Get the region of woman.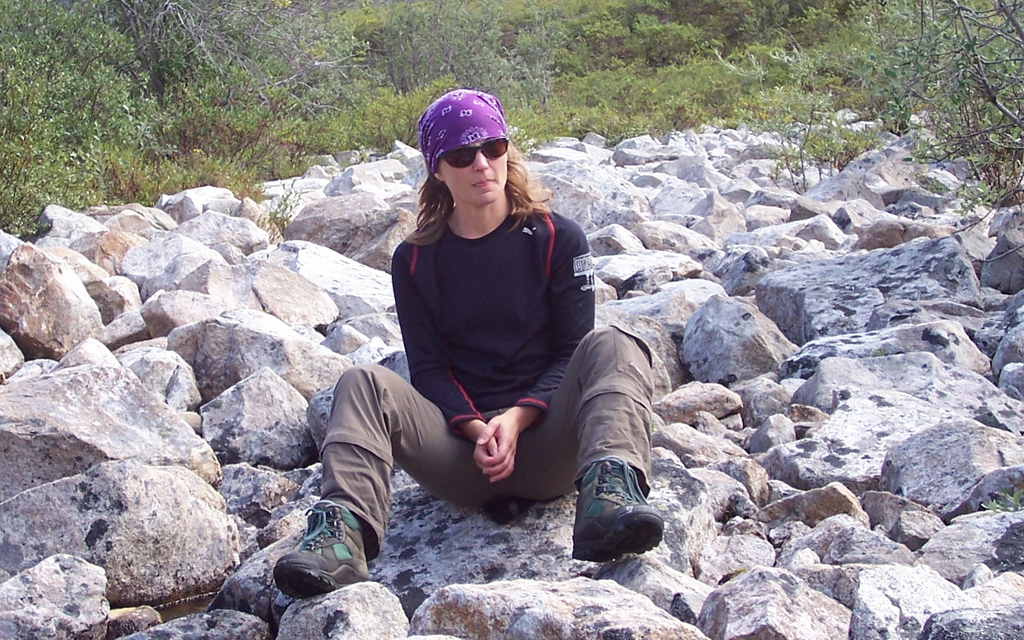
355:85:604:586.
